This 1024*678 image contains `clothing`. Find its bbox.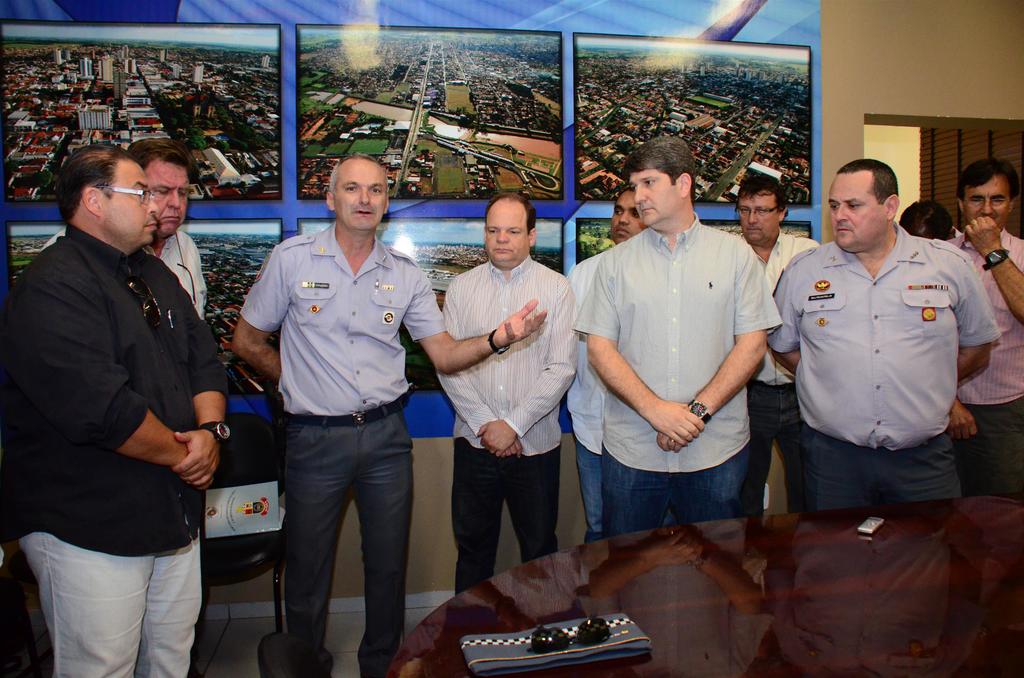
760,230,998,508.
